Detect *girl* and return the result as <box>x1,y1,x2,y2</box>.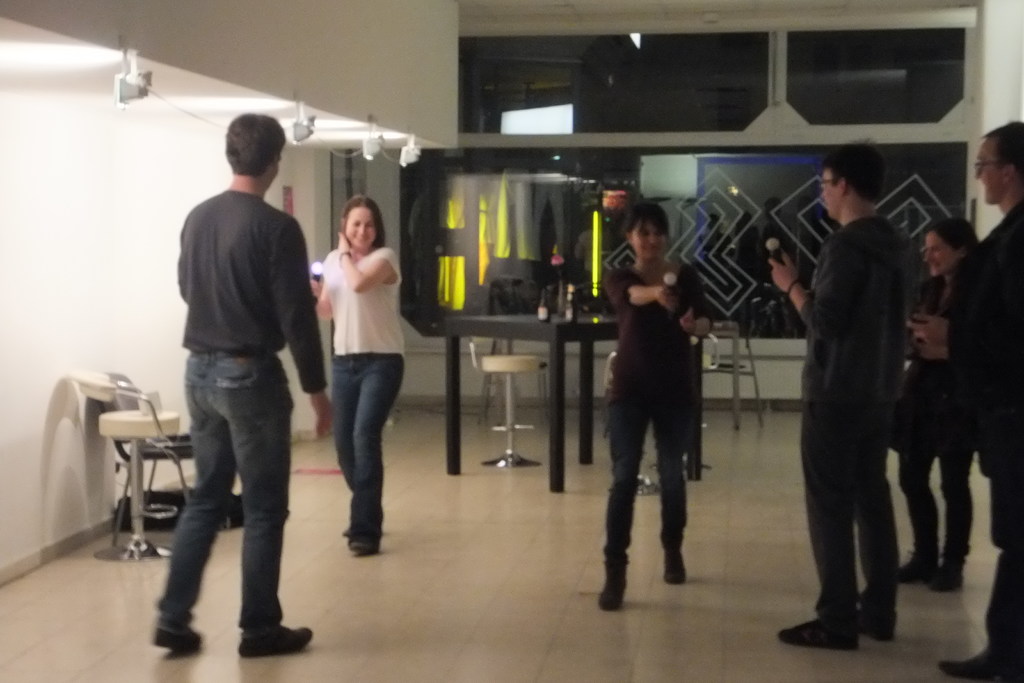
<box>311,194,404,553</box>.
